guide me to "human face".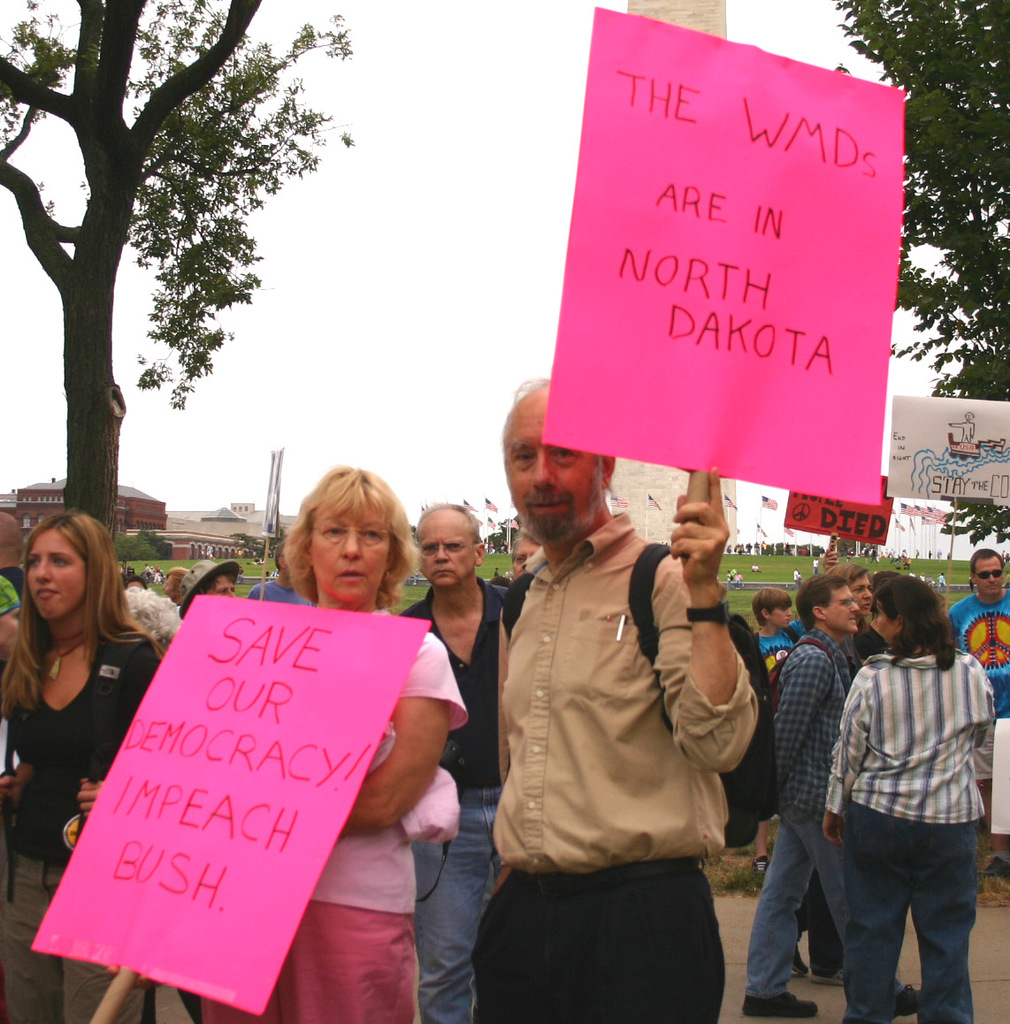
Guidance: pyautogui.locateOnScreen(418, 513, 477, 587).
